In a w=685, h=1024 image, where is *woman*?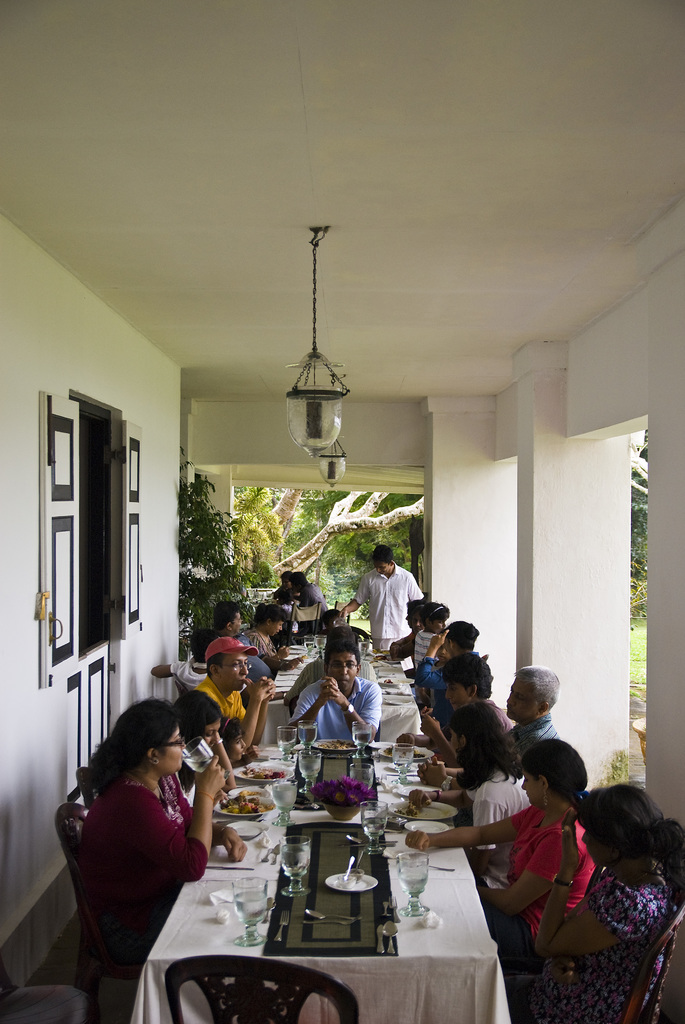
82 696 246 985.
